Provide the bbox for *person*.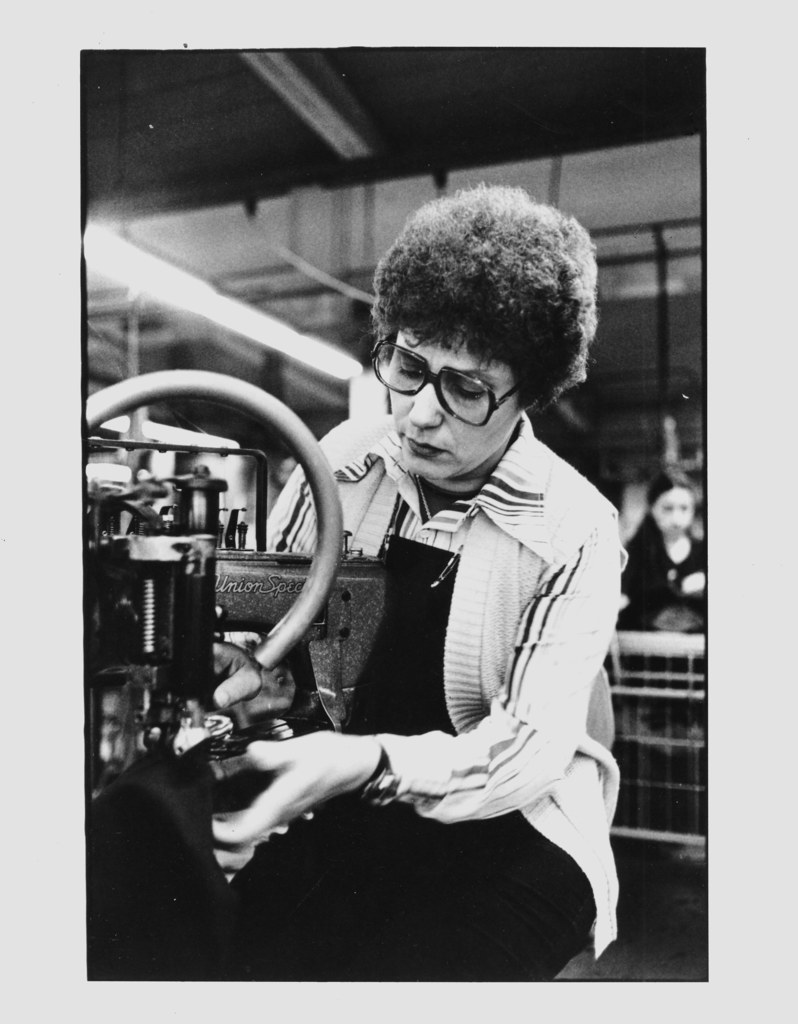
locate(202, 180, 618, 984).
